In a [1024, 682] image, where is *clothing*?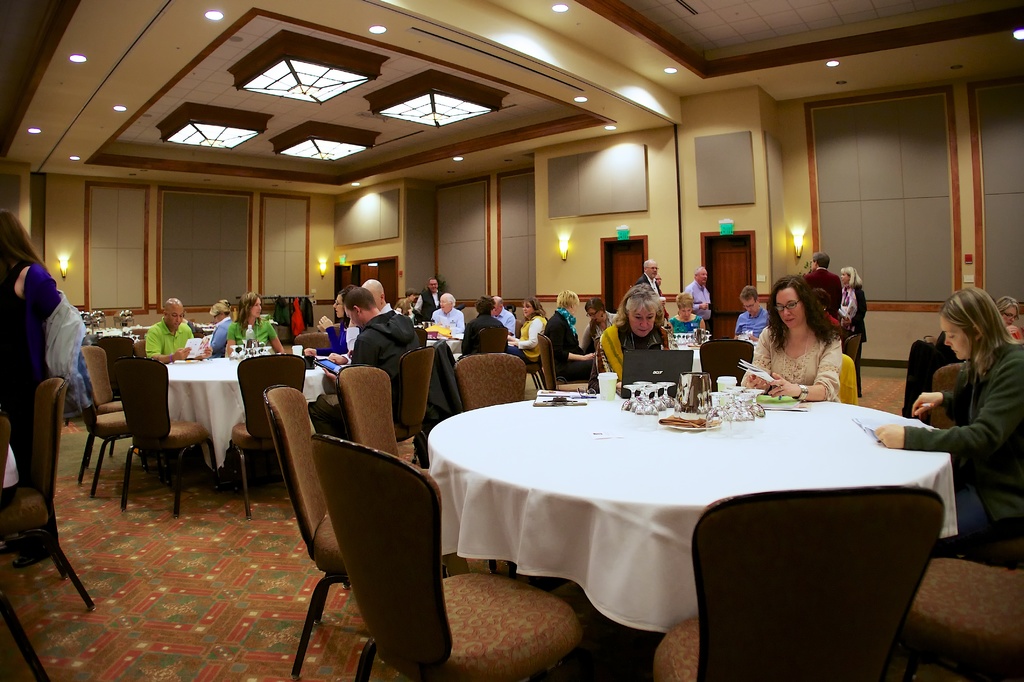
{"x1": 221, "y1": 313, "x2": 278, "y2": 351}.
